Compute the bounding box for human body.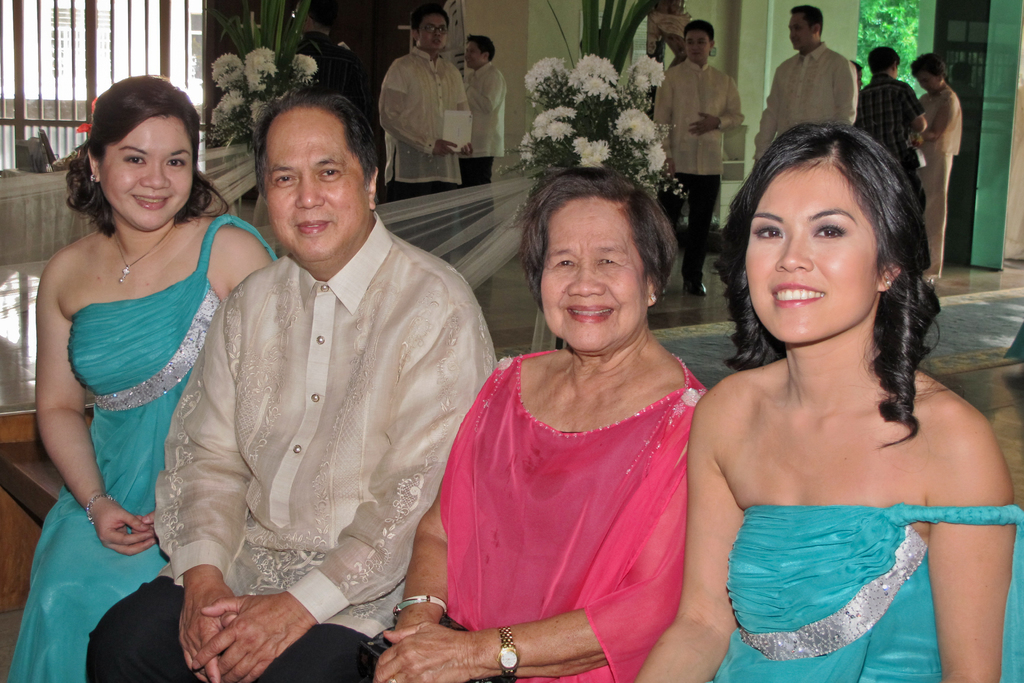
region(668, 144, 1001, 682).
